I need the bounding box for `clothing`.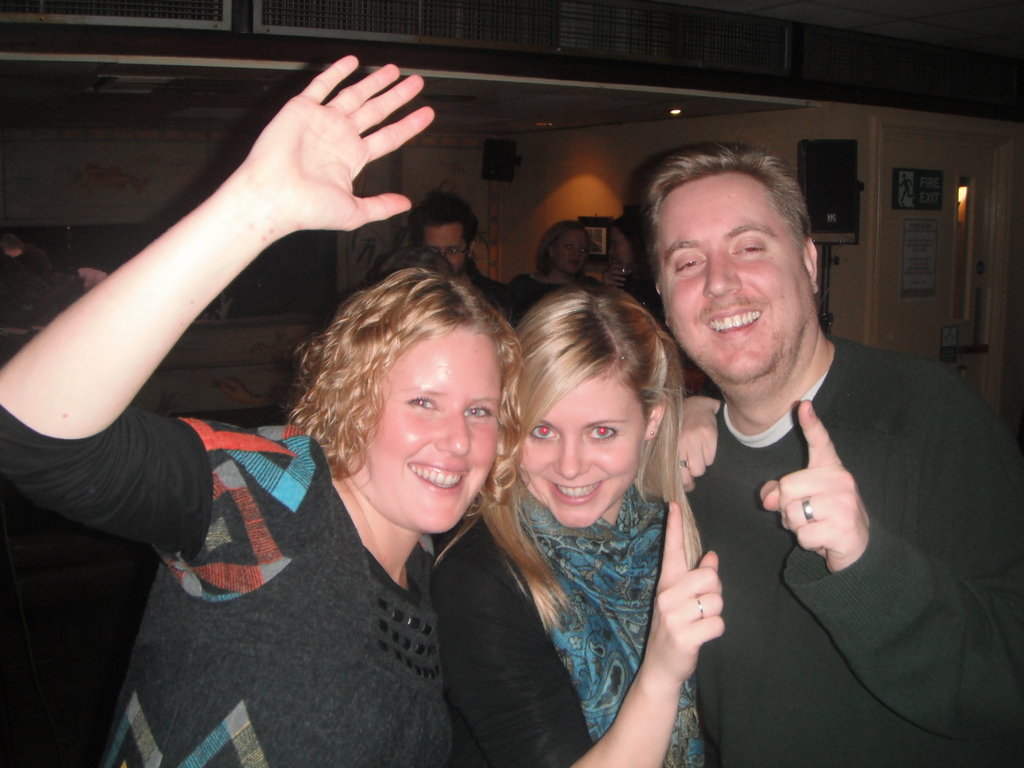
Here it is: box(432, 460, 739, 745).
